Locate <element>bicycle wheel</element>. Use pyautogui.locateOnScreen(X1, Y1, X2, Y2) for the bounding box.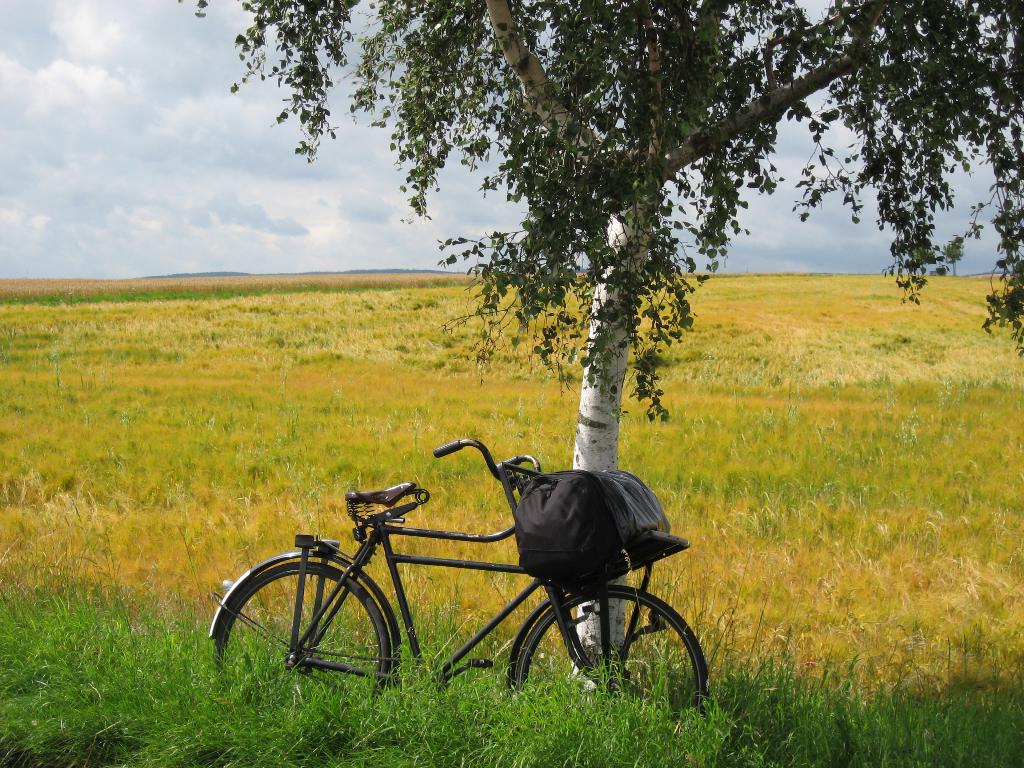
pyautogui.locateOnScreen(513, 581, 708, 728).
